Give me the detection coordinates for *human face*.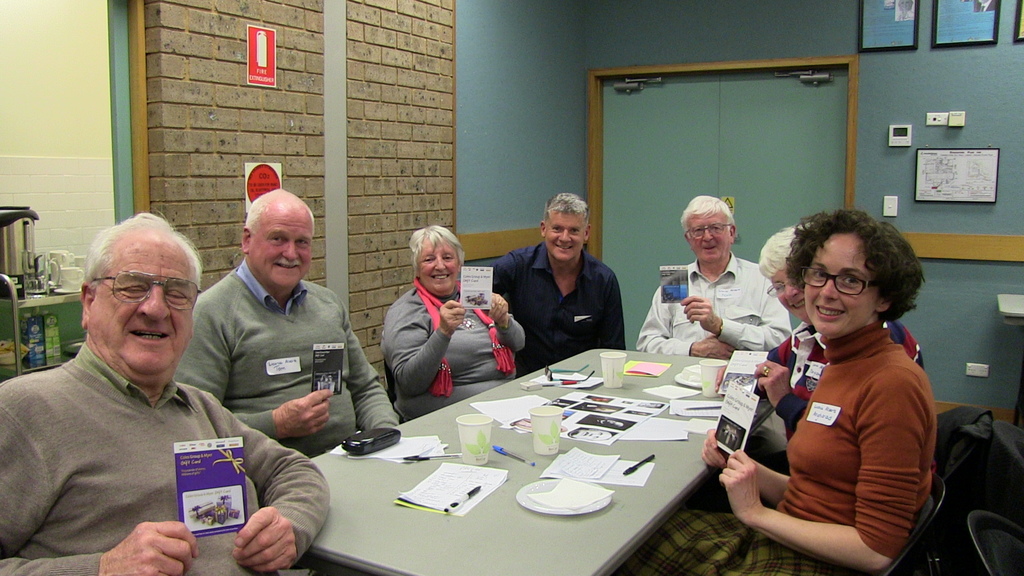
769 255 801 323.
